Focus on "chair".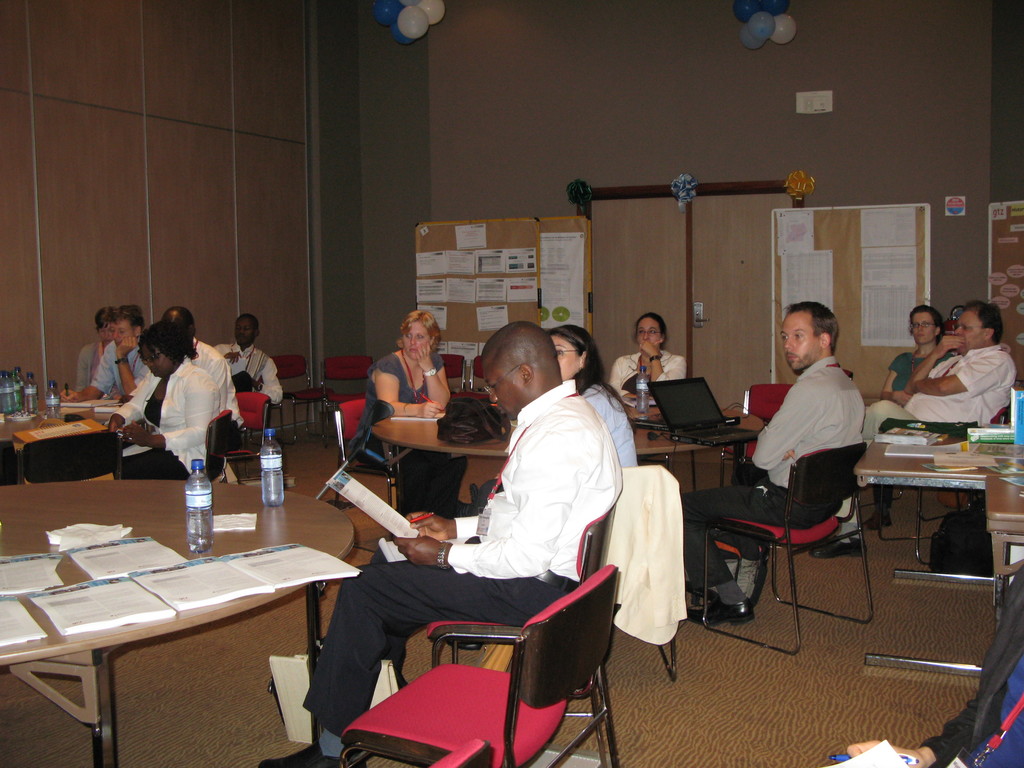
Focused at bbox=[706, 439, 874, 656].
